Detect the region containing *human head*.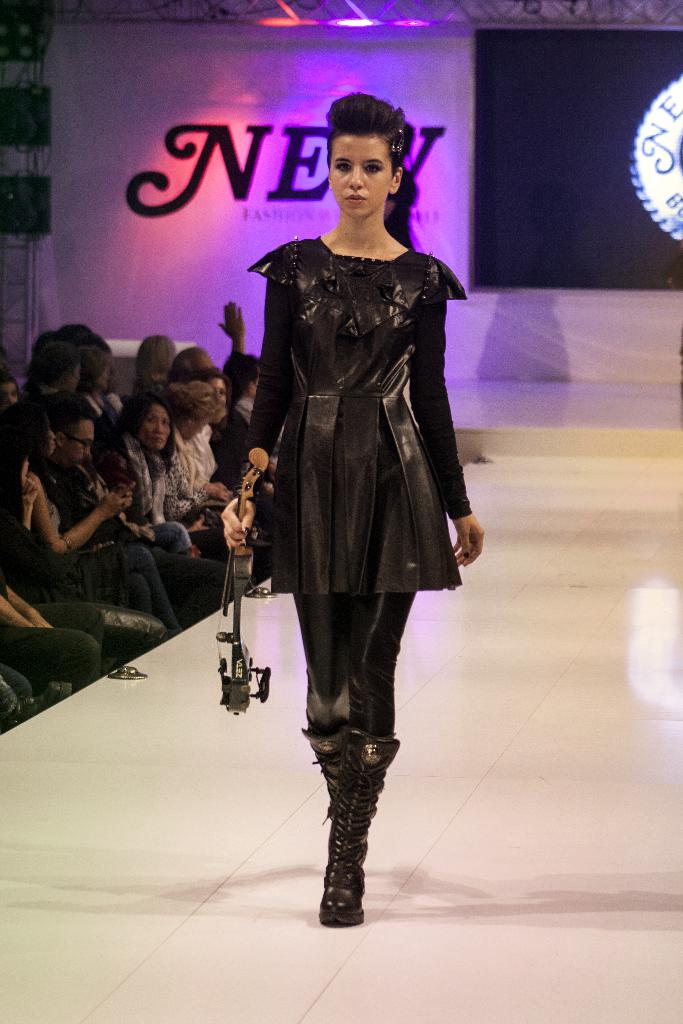
BBox(50, 395, 95, 463).
